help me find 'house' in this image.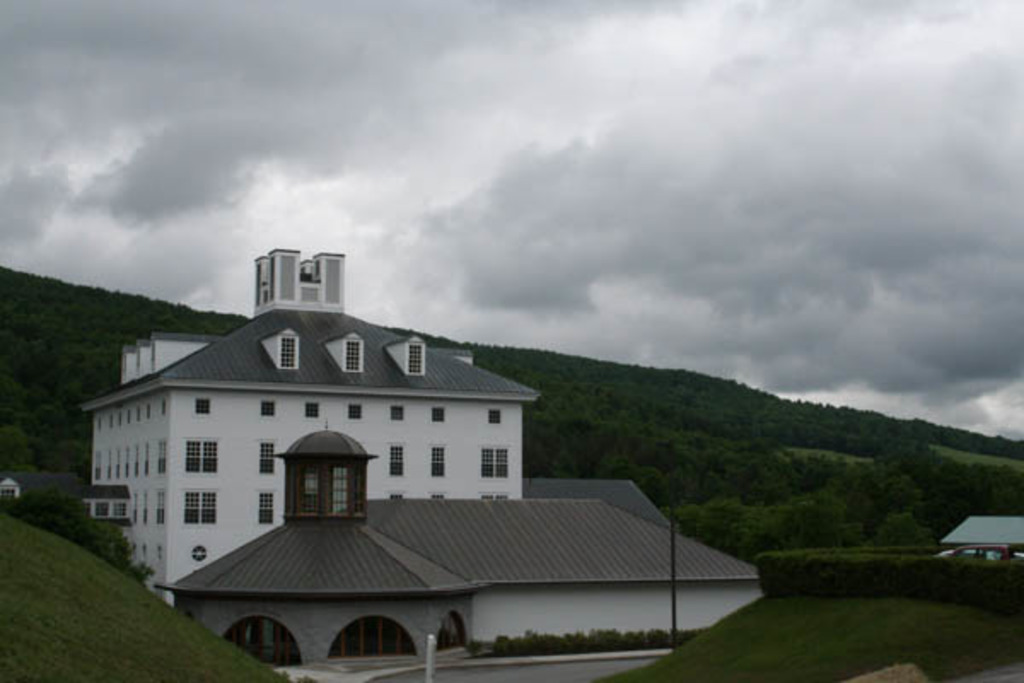
Found it: select_region(942, 516, 1022, 553).
